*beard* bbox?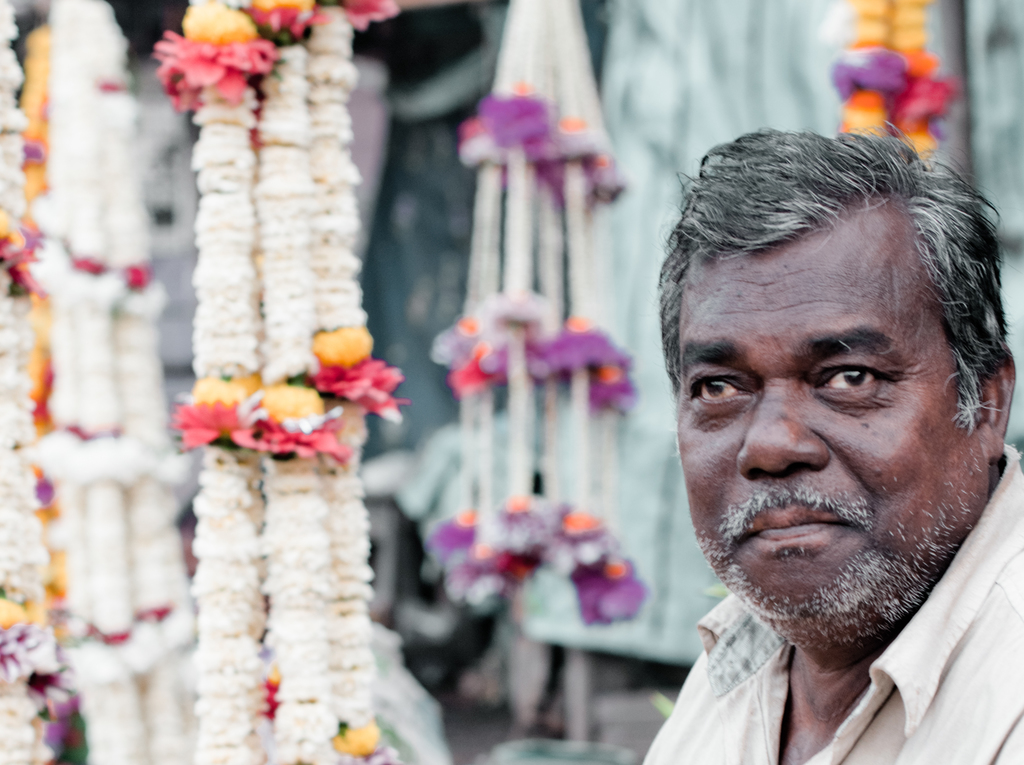
box=[691, 451, 991, 648]
